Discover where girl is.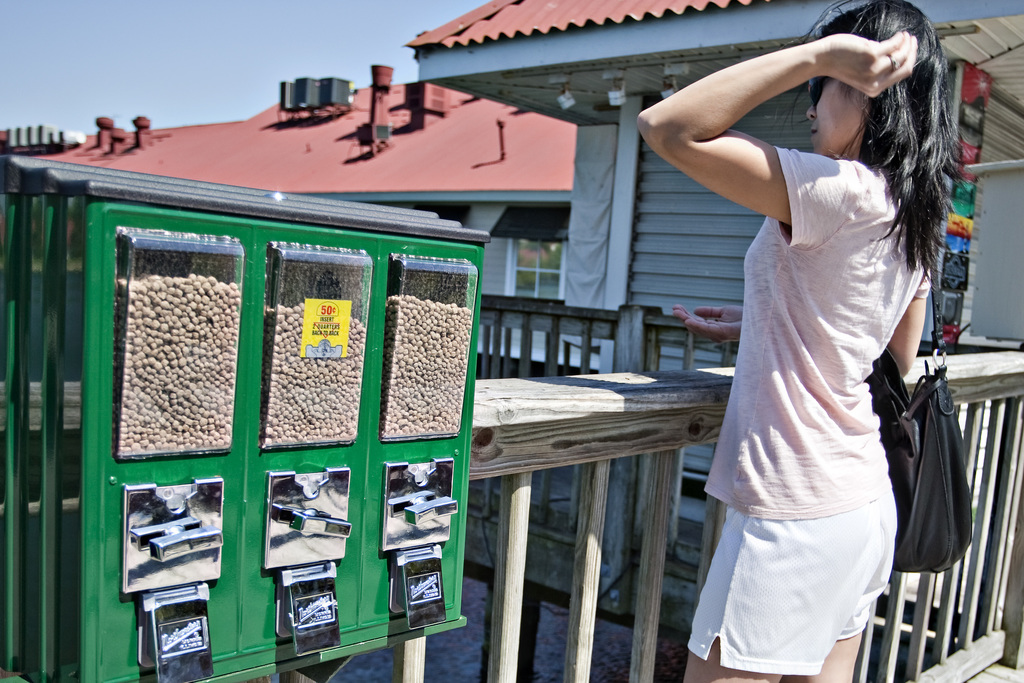
Discovered at 638/0/983/682.
